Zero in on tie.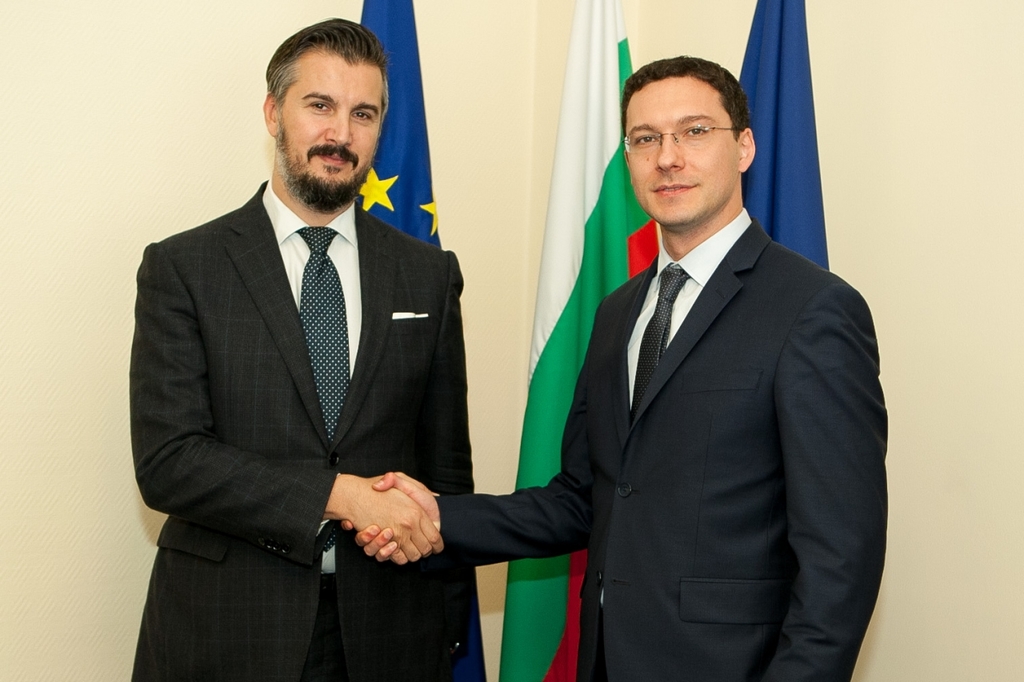
Zeroed in: rect(598, 265, 692, 595).
